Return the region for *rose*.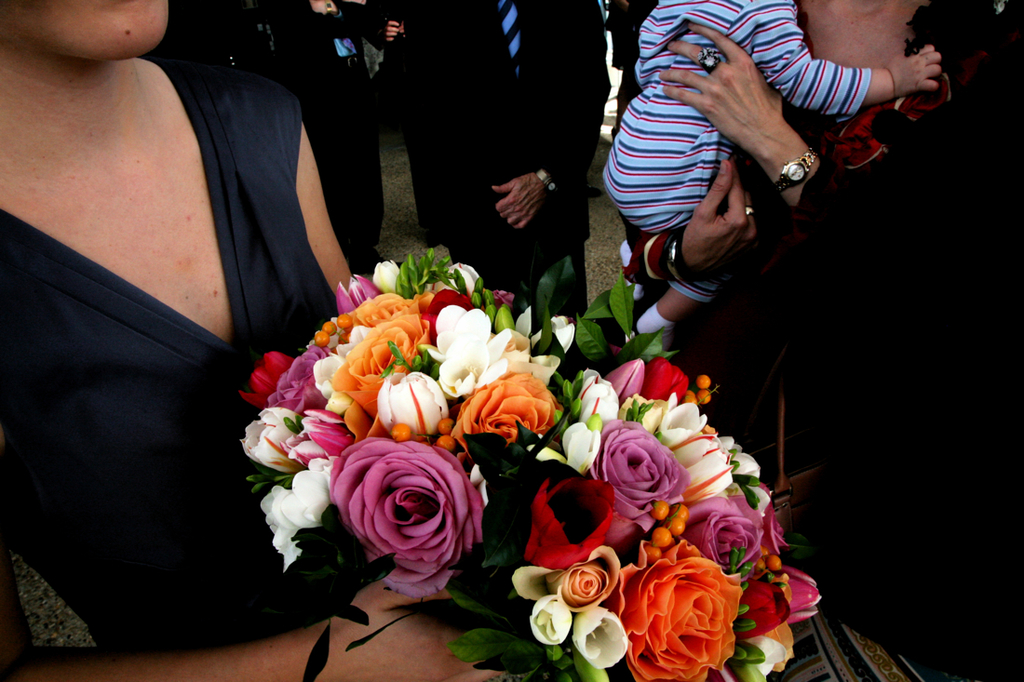
<bbox>333, 432, 486, 597</bbox>.
